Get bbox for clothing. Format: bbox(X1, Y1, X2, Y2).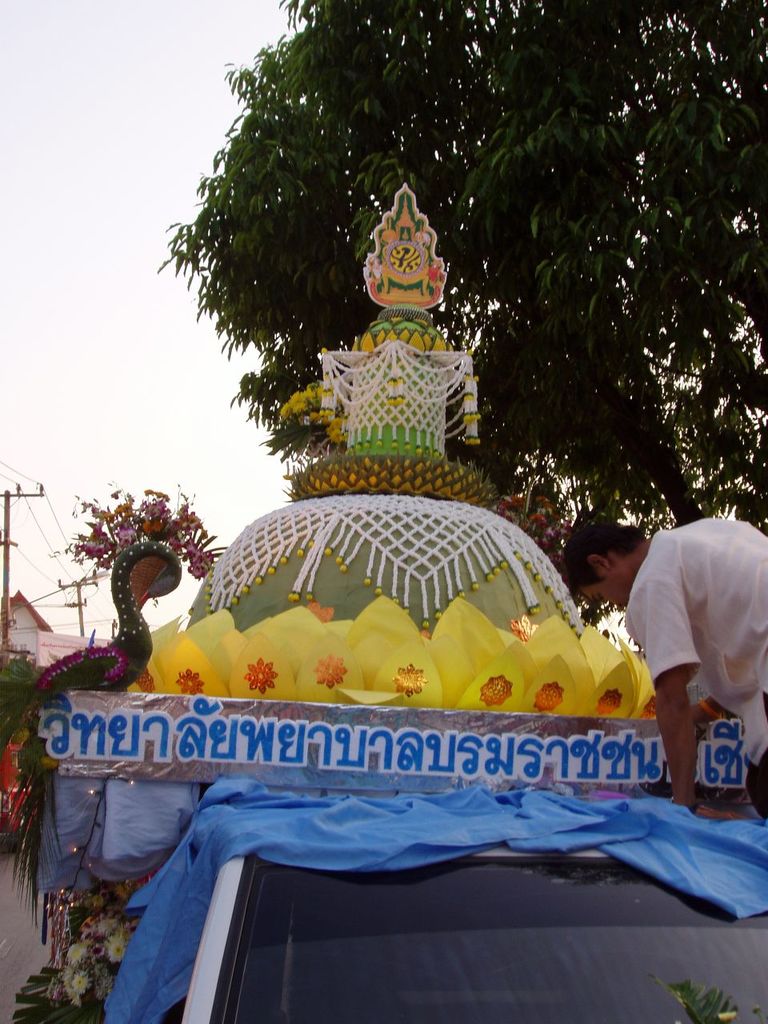
bbox(629, 496, 758, 798).
